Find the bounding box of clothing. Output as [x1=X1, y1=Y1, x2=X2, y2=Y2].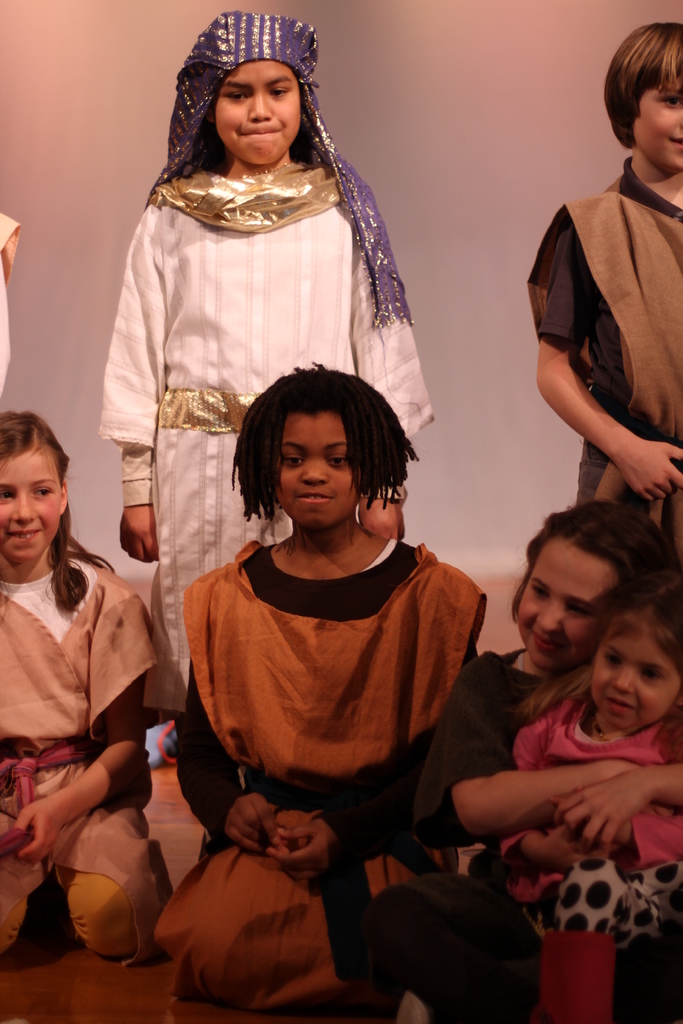
[x1=0, y1=547, x2=171, y2=973].
